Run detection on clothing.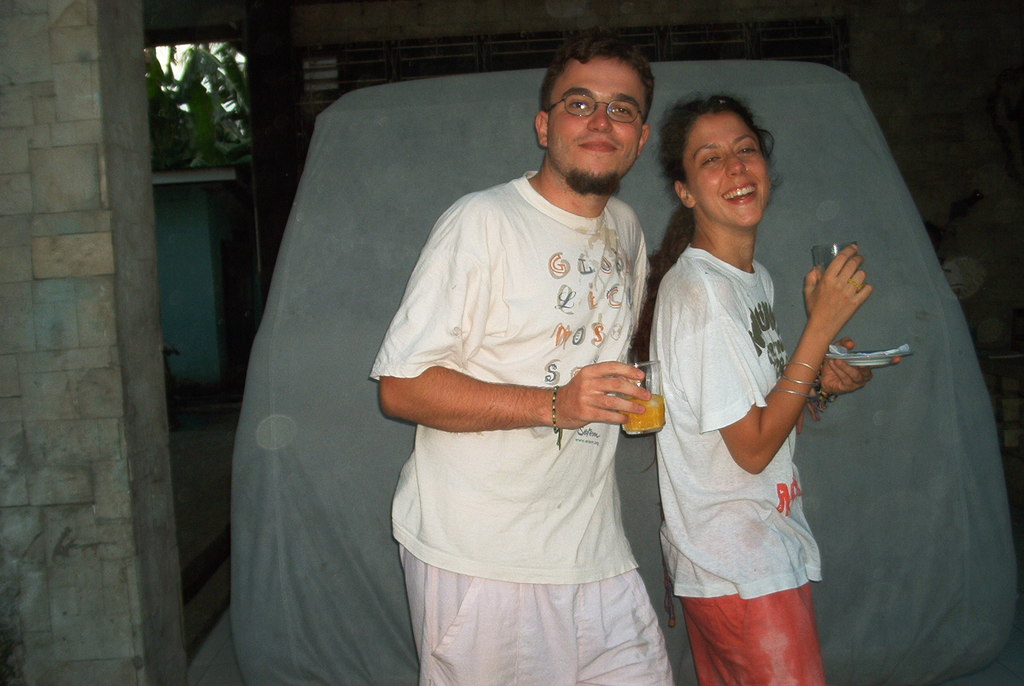
Result: (639,239,848,685).
